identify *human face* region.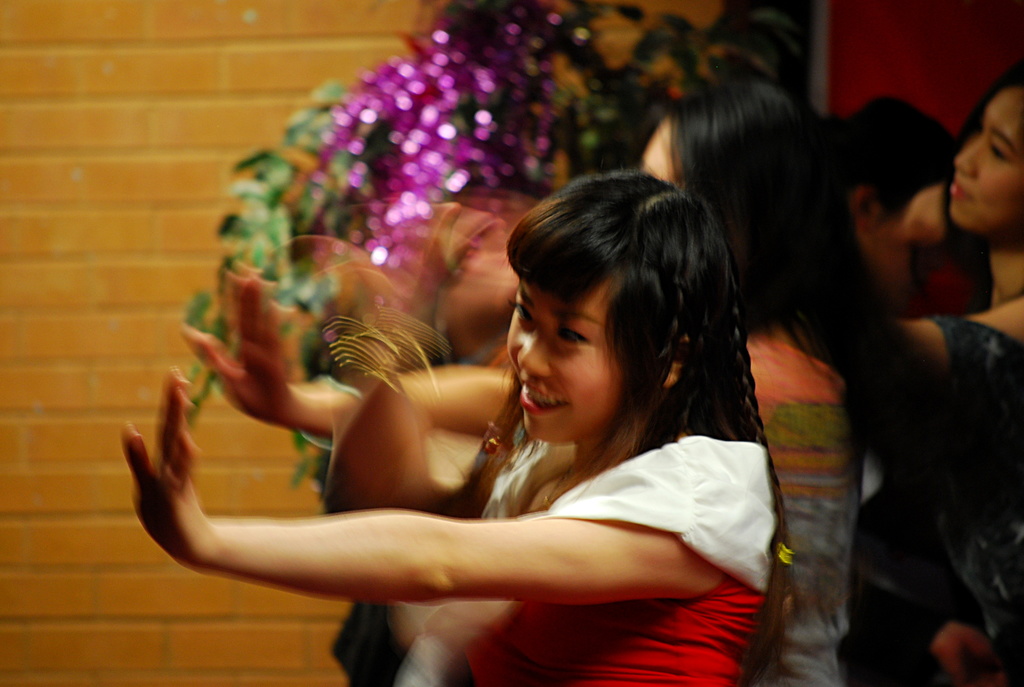
Region: {"x1": 946, "y1": 82, "x2": 1023, "y2": 233}.
